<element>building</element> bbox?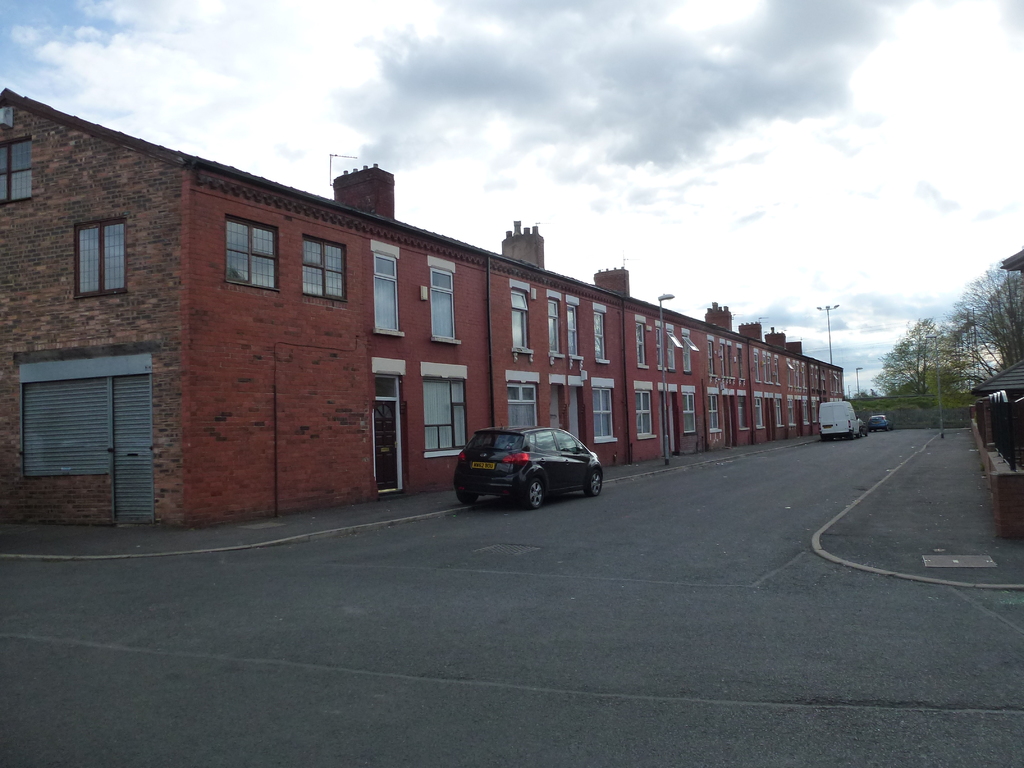
region(0, 88, 845, 529)
